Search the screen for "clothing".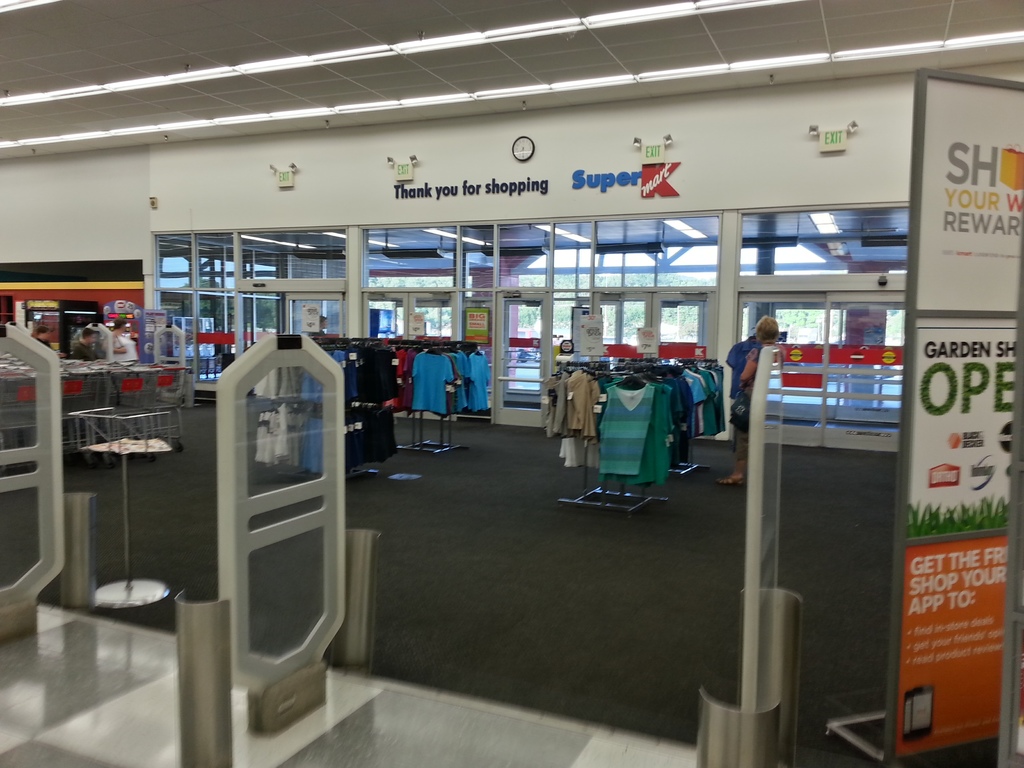
Found at [left=730, top=342, right=775, bottom=463].
